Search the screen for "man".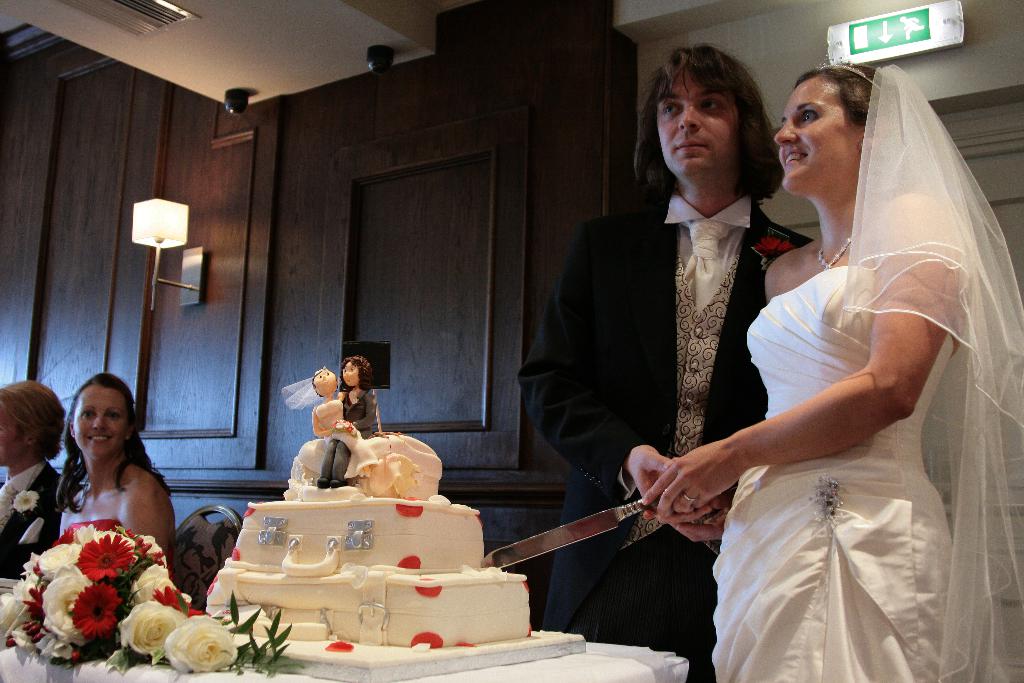
Found at 0/384/70/574.
